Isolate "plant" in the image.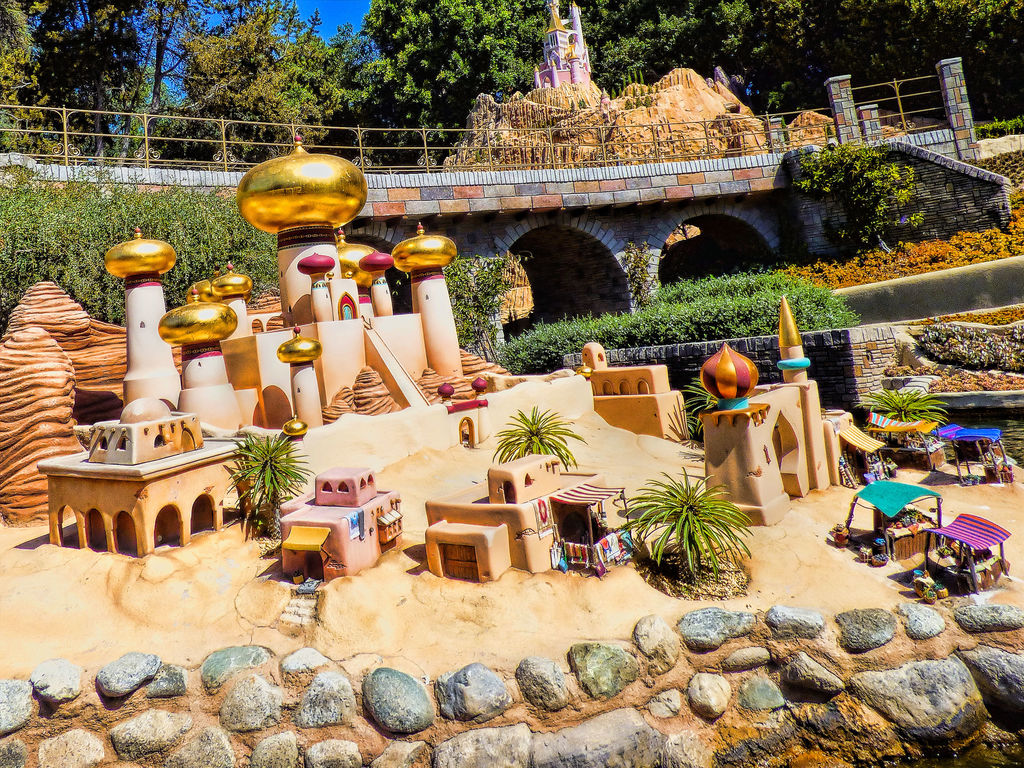
Isolated region: <box>774,133,937,256</box>.
